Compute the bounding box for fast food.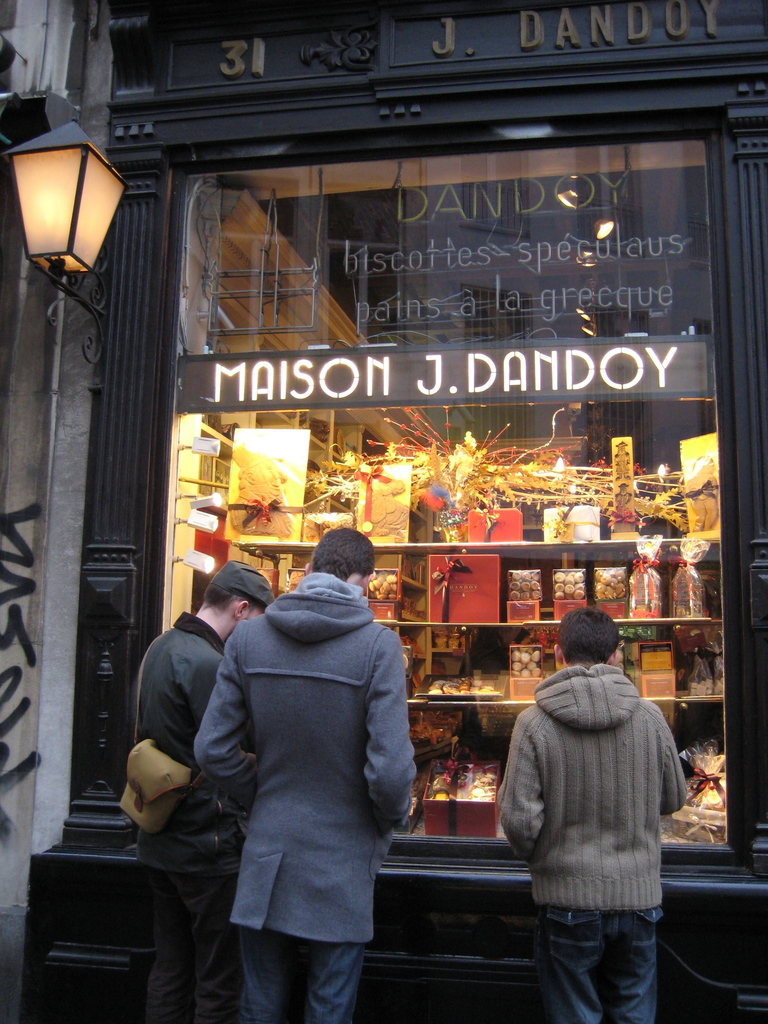
l=595, t=573, r=633, b=626.
